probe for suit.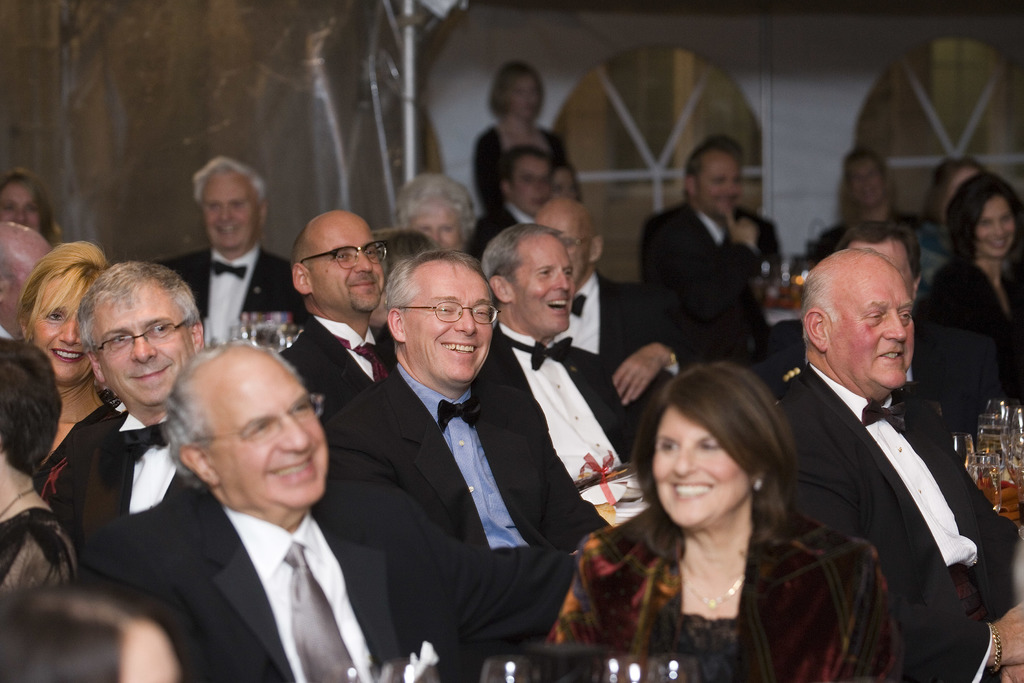
Probe result: [44,407,196,550].
